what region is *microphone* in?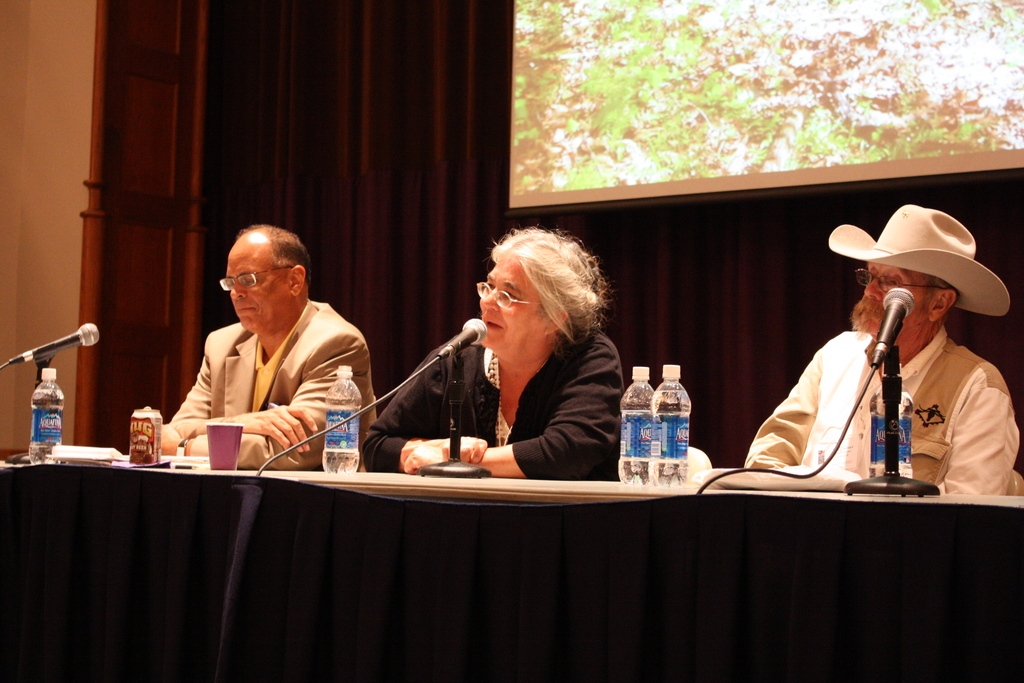
box(871, 286, 915, 367).
